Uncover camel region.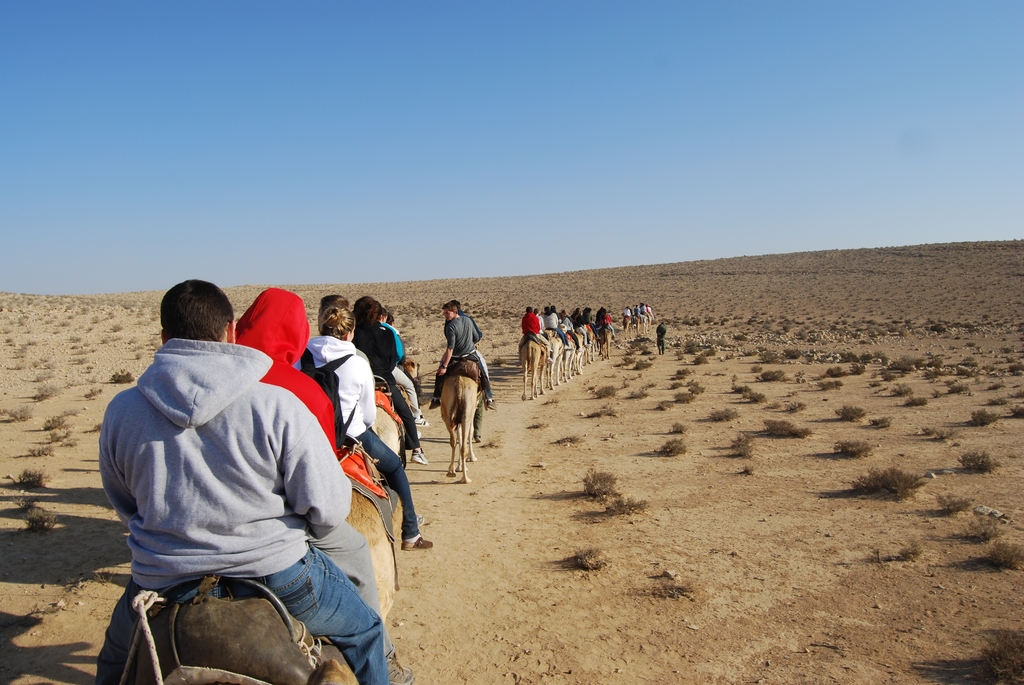
Uncovered: select_region(514, 338, 545, 400).
